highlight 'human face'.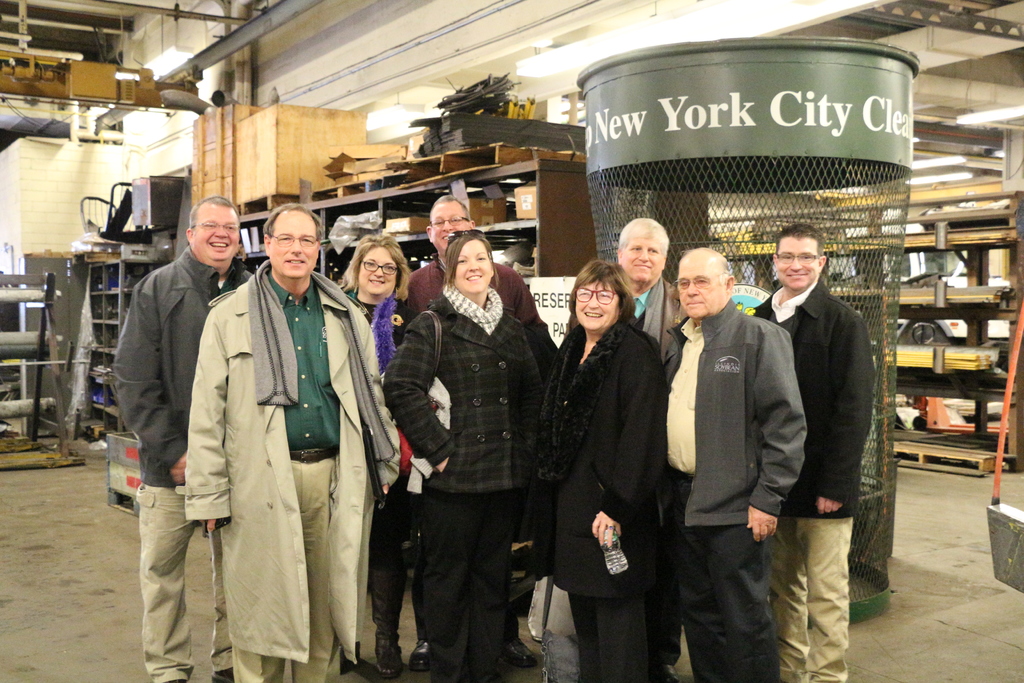
Highlighted region: 776,230,826,290.
